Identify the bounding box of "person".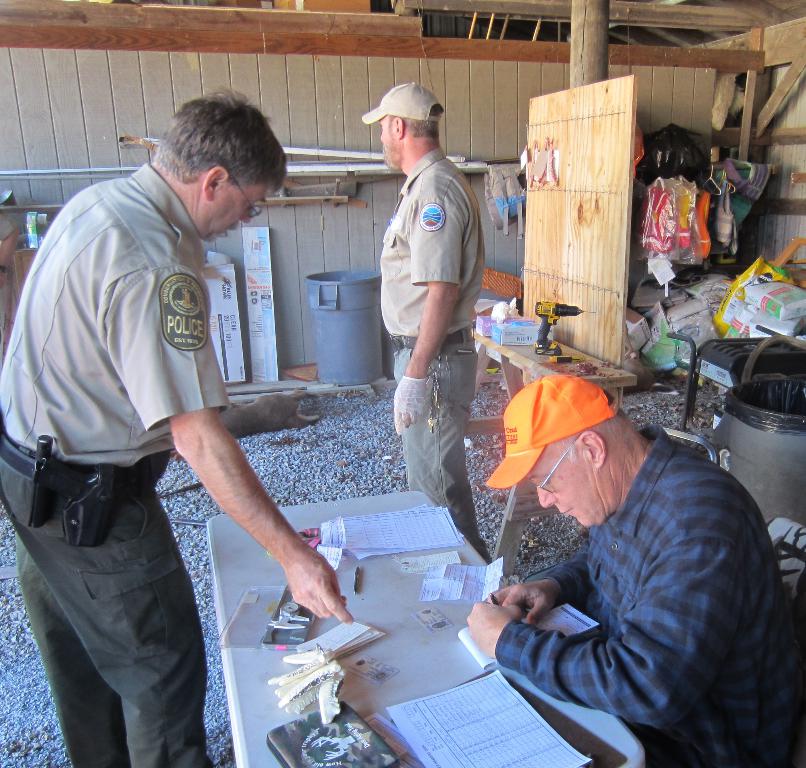
{"left": 0, "top": 90, "right": 356, "bottom": 767}.
